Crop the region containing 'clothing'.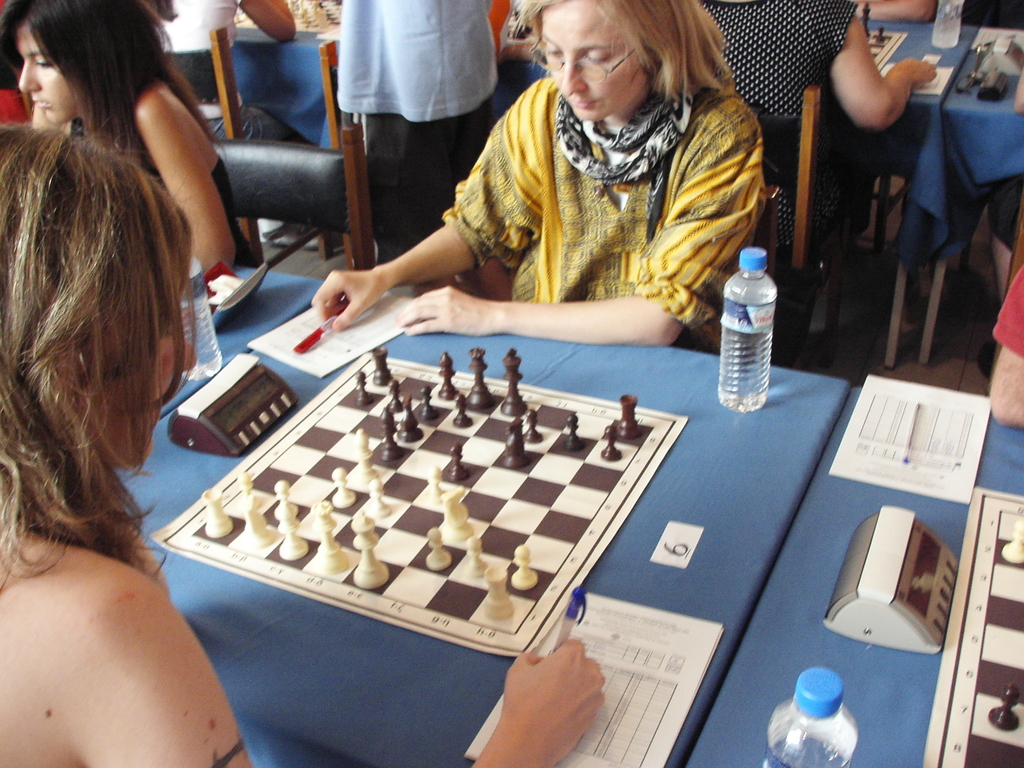
Crop region: 673, 0, 852, 344.
